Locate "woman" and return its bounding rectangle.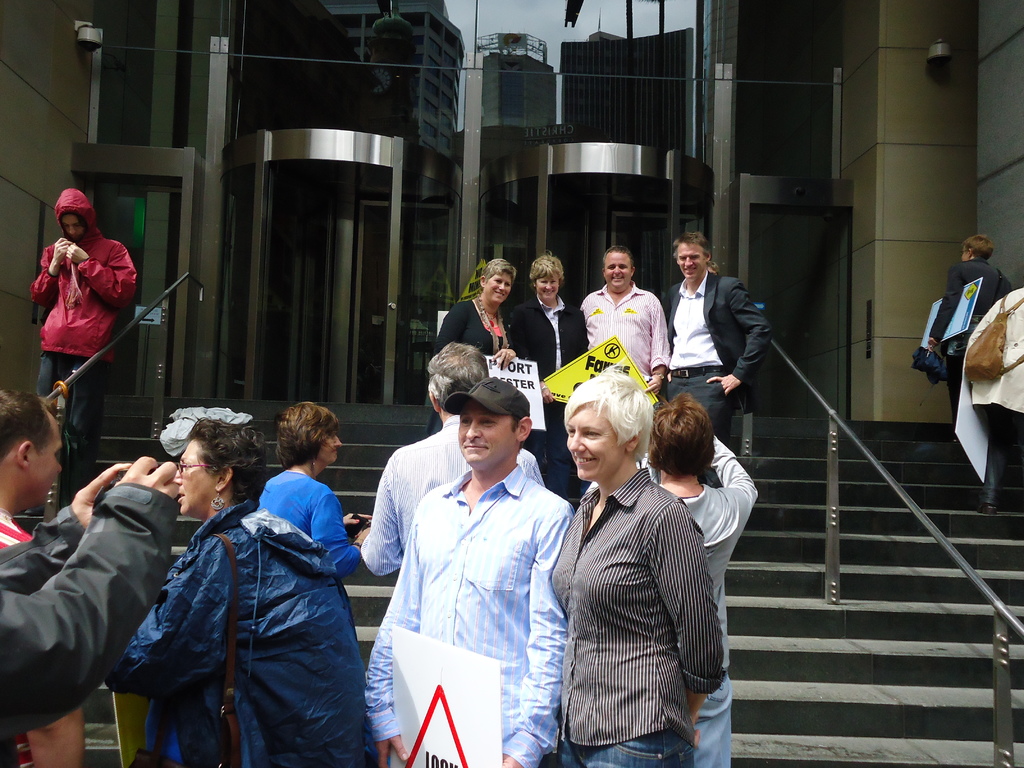
x1=428, y1=257, x2=529, y2=437.
